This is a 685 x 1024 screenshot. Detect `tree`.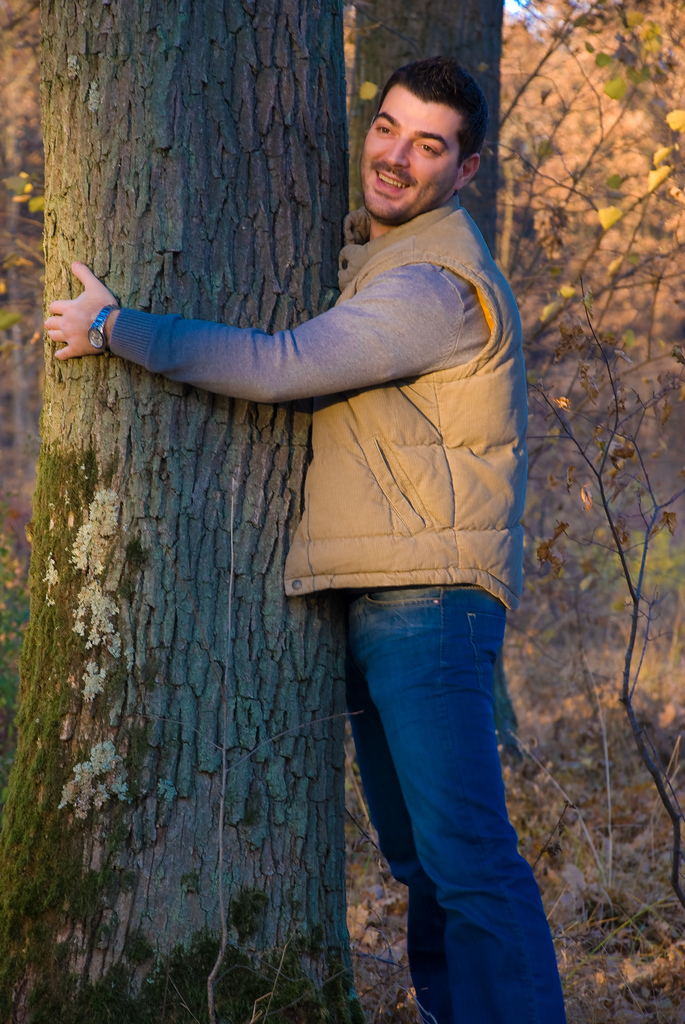
crop(335, 0, 518, 767).
